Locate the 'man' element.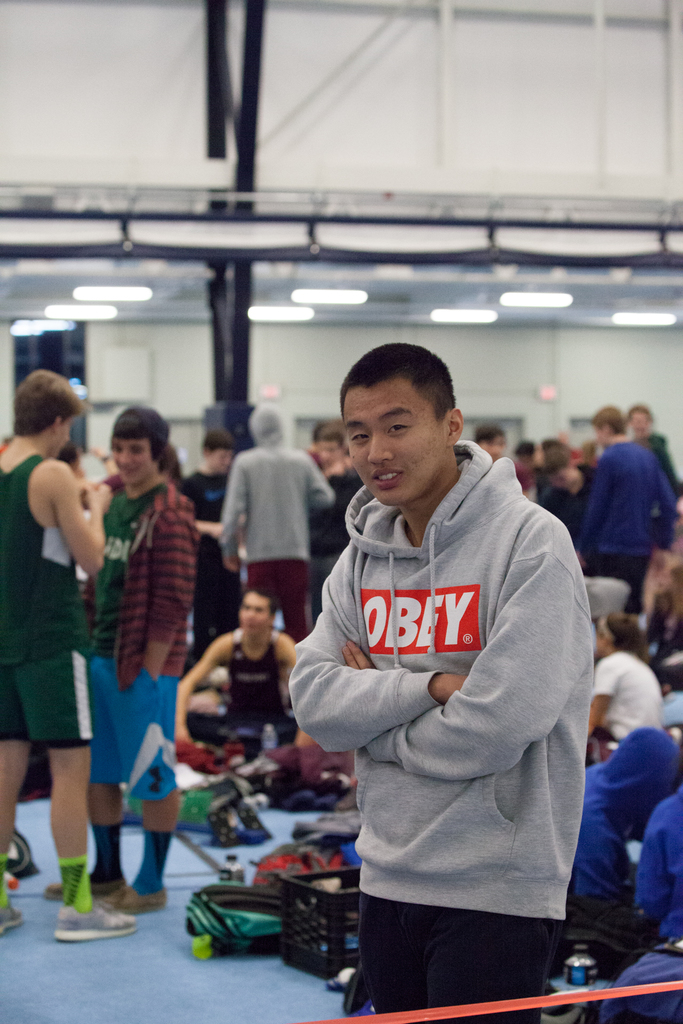
Element bbox: [x1=43, y1=404, x2=201, y2=915].
